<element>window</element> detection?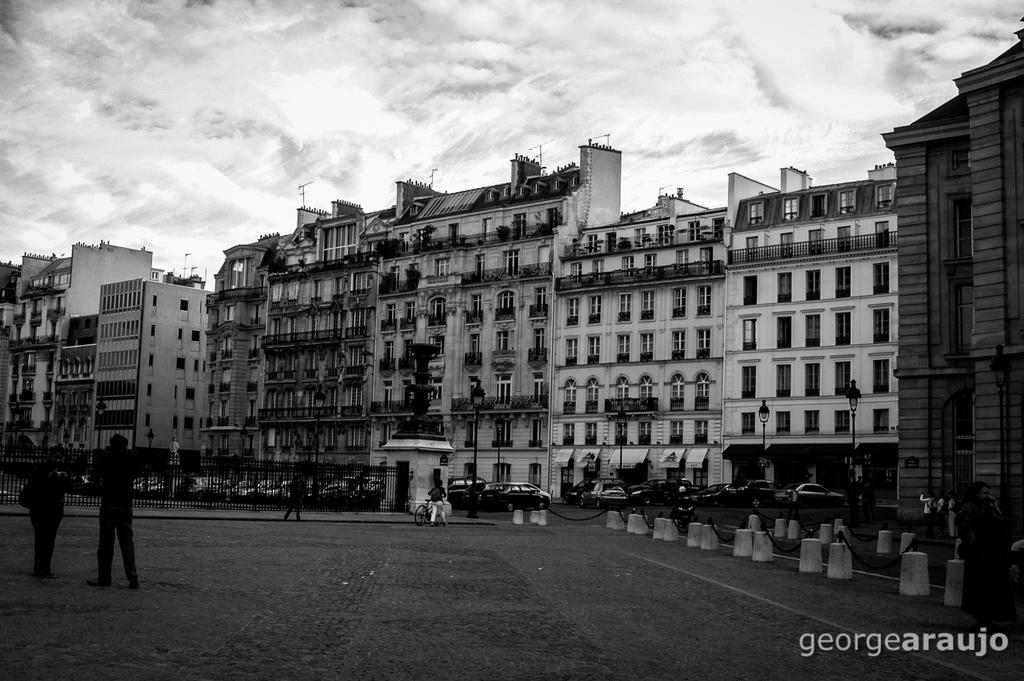
rect(191, 329, 202, 344)
